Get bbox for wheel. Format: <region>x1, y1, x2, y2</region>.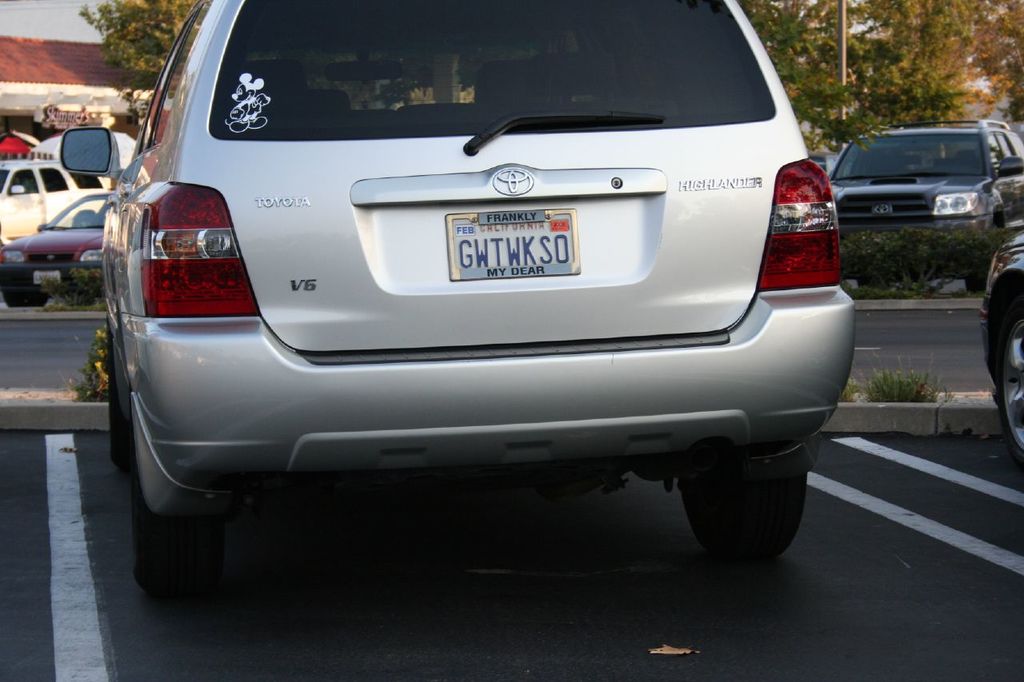
<region>677, 457, 810, 572</region>.
